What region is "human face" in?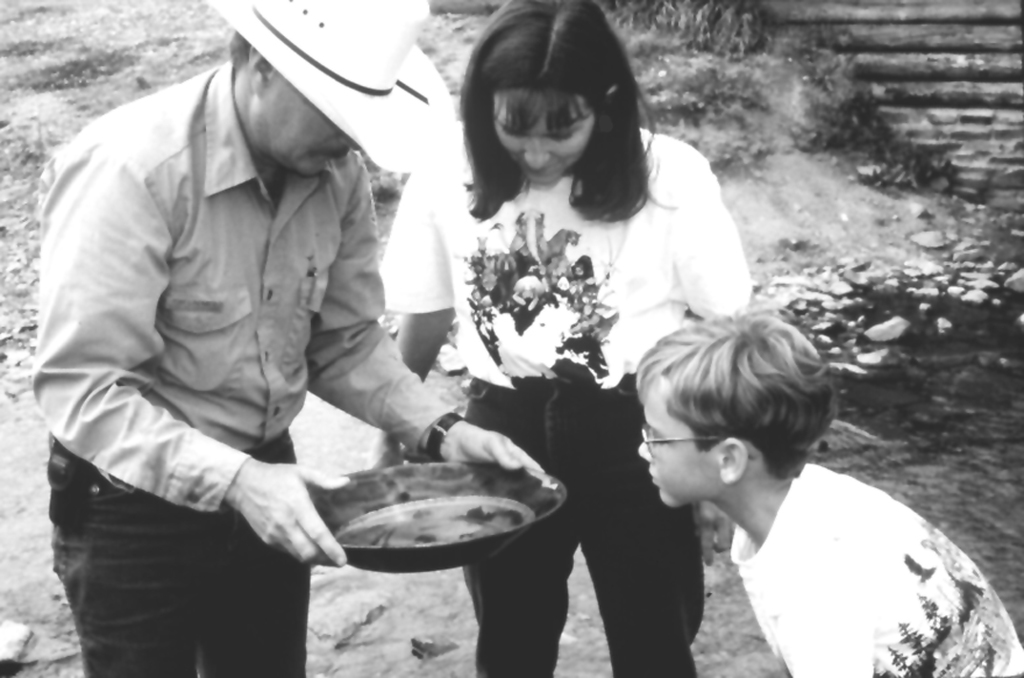
left=257, top=85, right=361, bottom=179.
